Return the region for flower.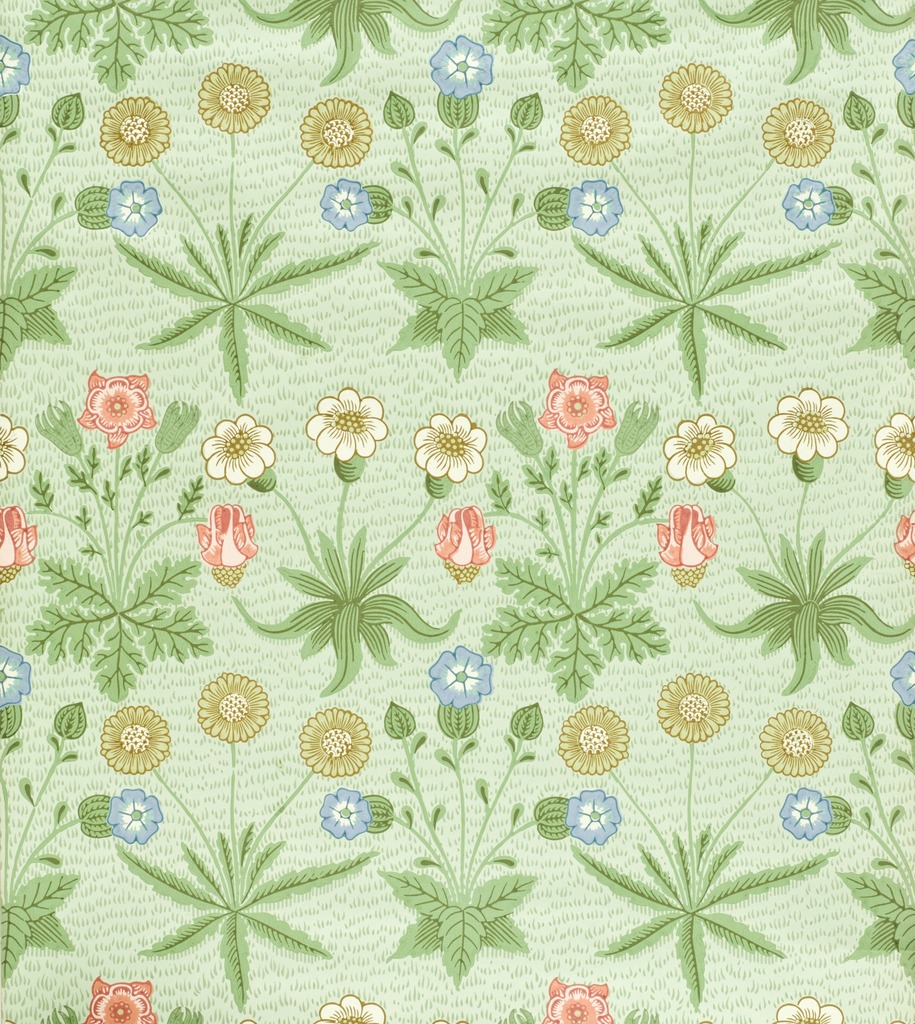
243/1016/260/1023.
